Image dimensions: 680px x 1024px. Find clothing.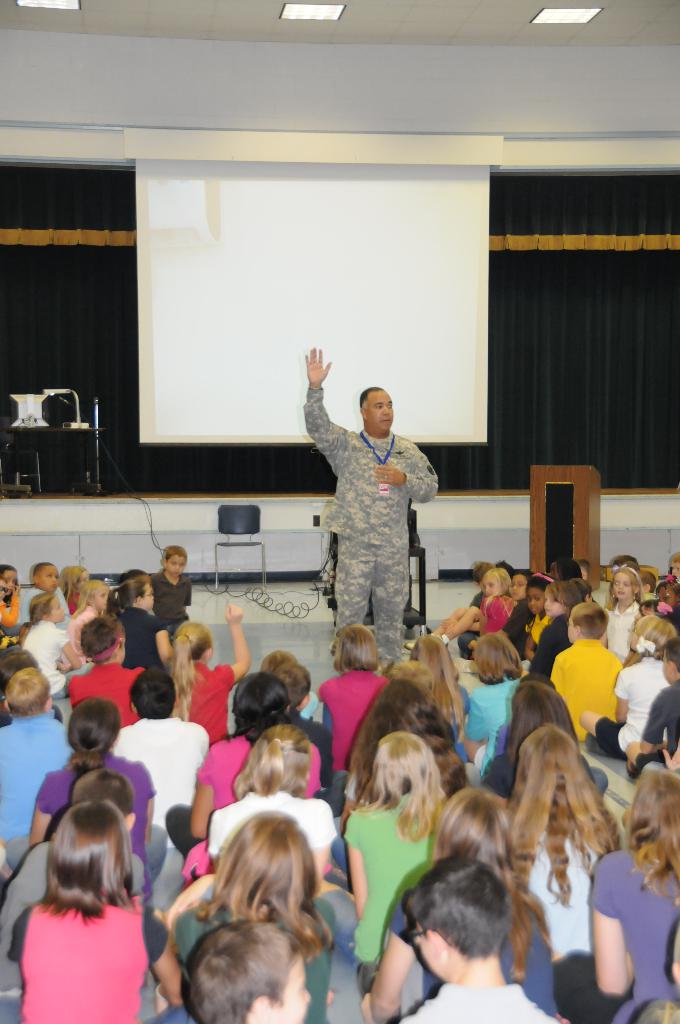
detection(67, 655, 153, 721).
